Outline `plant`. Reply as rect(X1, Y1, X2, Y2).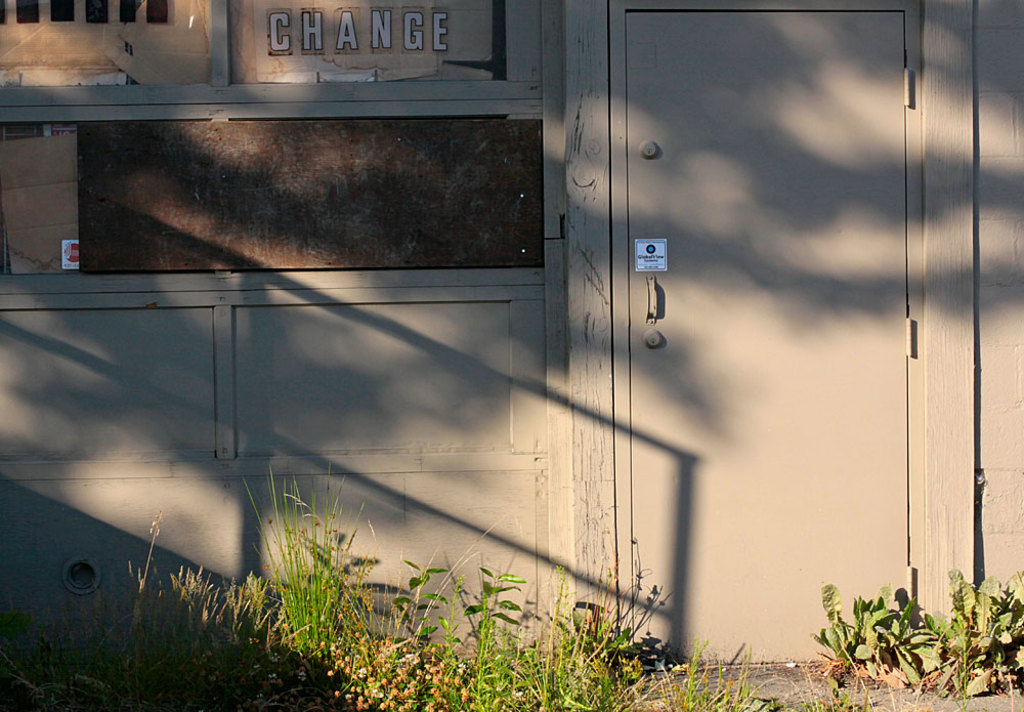
rect(239, 486, 383, 655).
